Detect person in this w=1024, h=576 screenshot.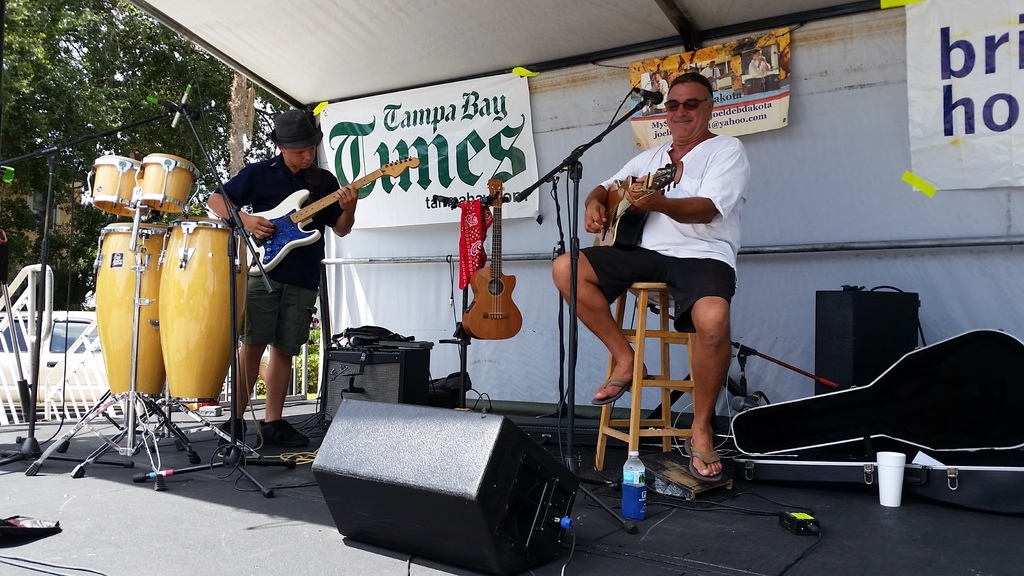
Detection: select_region(745, 45, 769, 79).
